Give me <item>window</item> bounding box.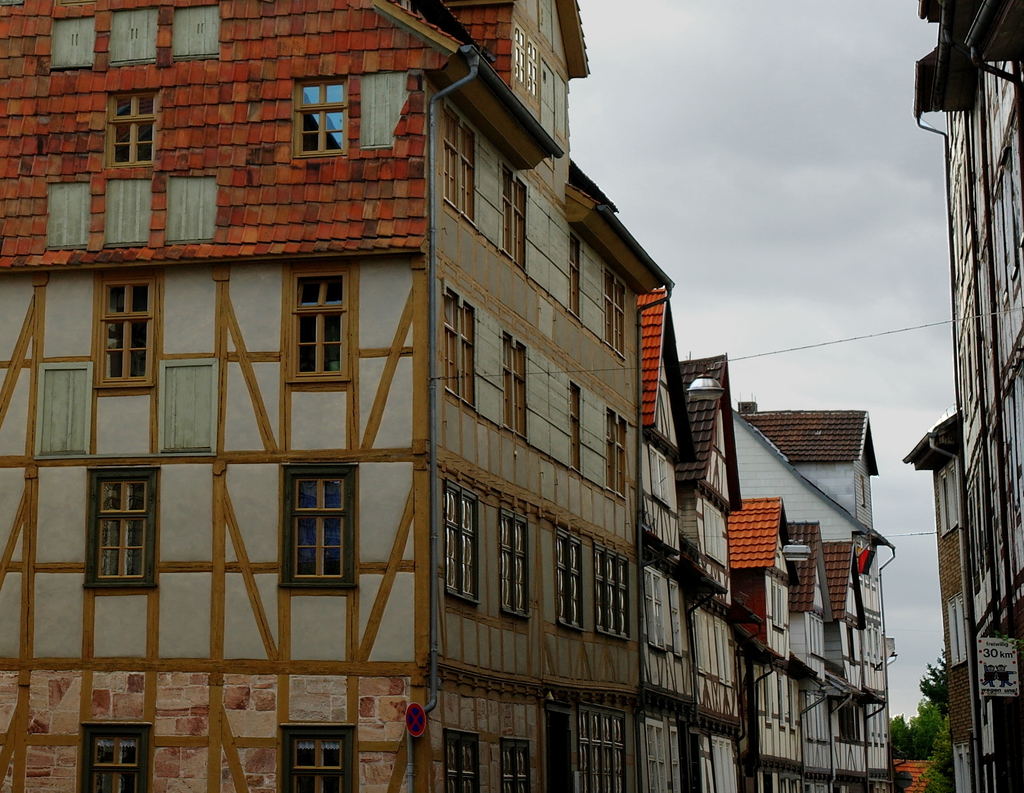
left=765, top=671, right=803, bottom=719.
